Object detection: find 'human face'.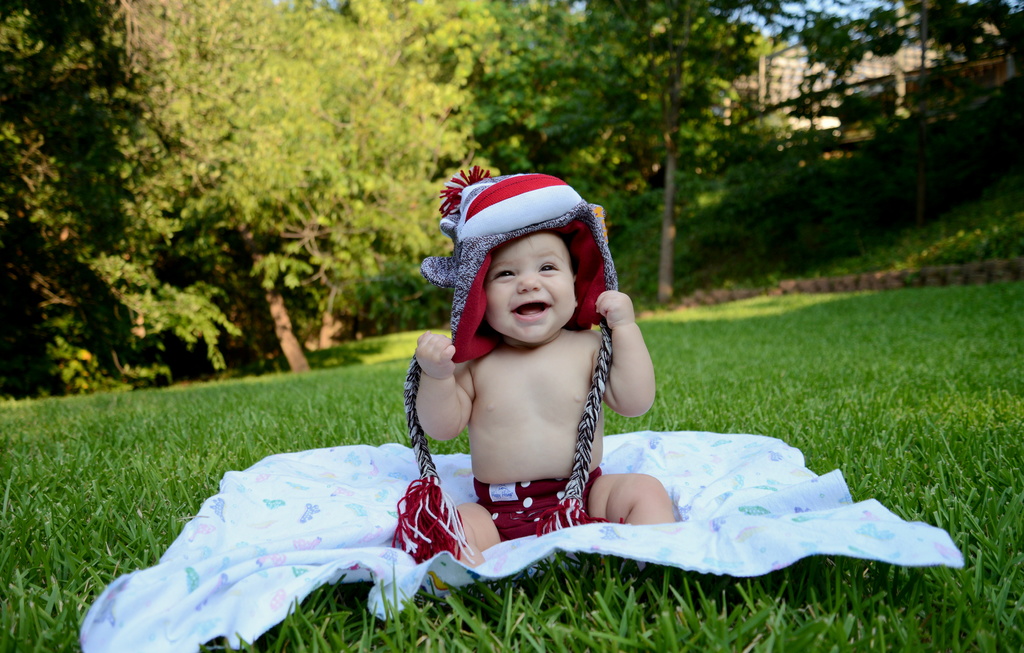
rect(477, 223, 581, 347).
